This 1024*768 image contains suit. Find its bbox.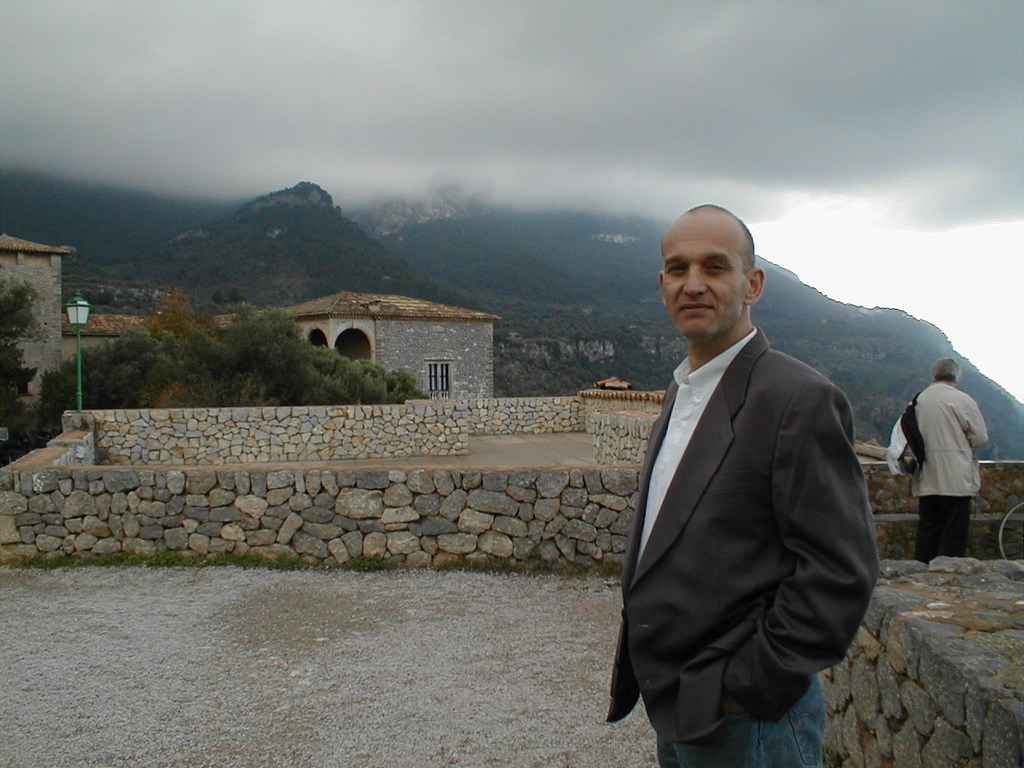
(x1=606, y1=221, x2=883, y2=767).
